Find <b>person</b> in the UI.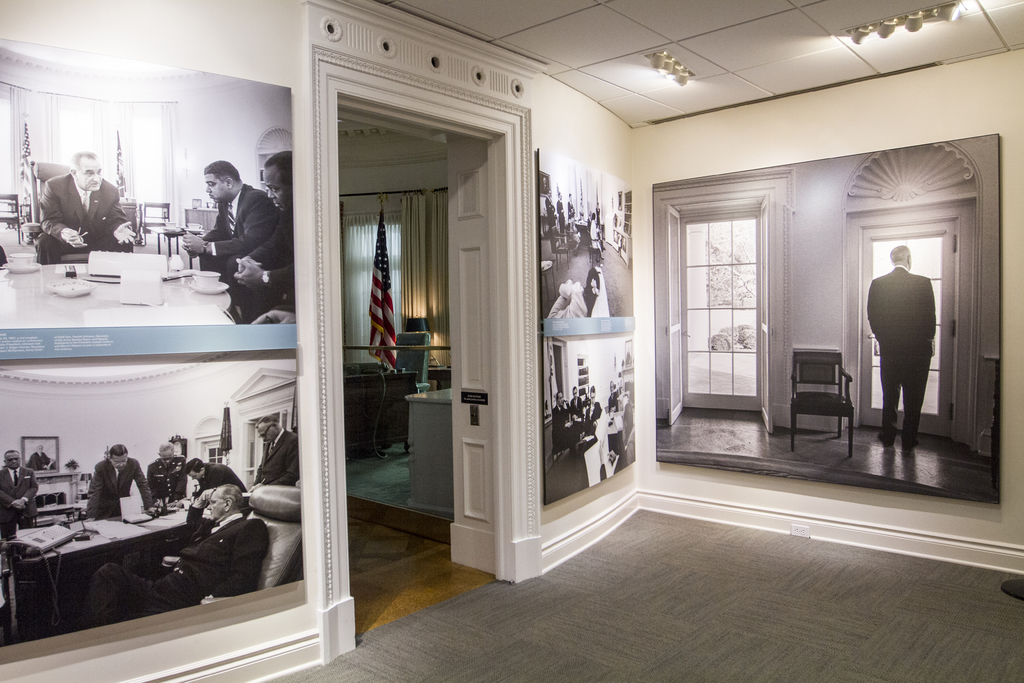
UI element at [191,454,248,504].
